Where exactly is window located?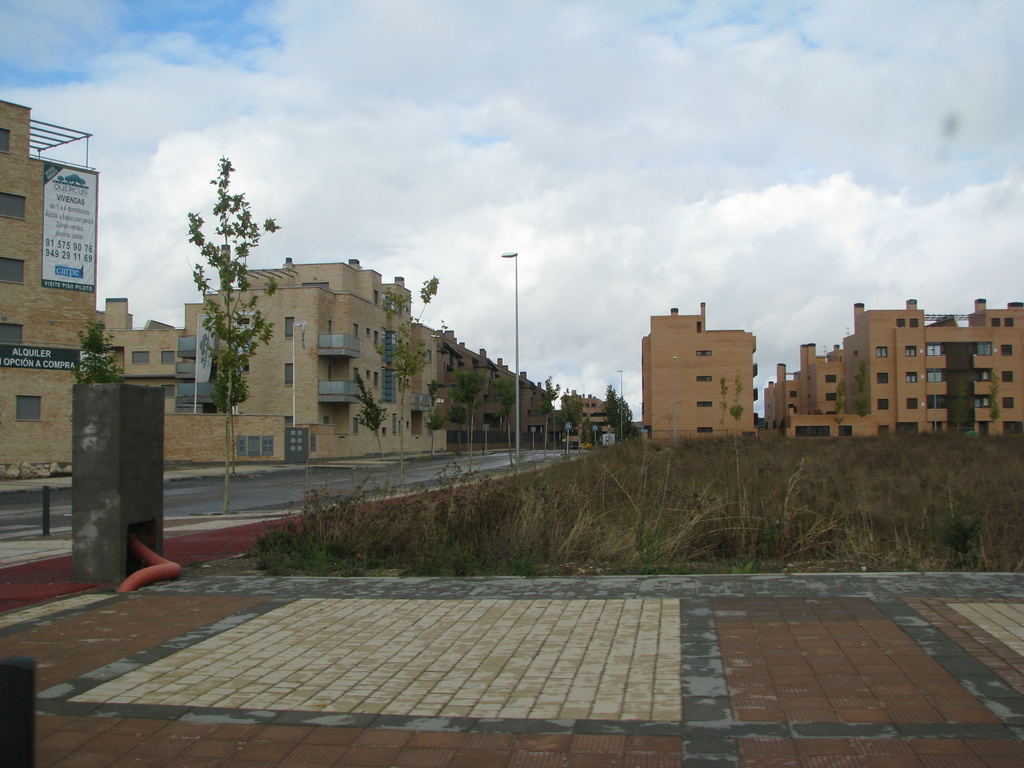
Its bounding box is bbox=(132, 353, 149, 367).
